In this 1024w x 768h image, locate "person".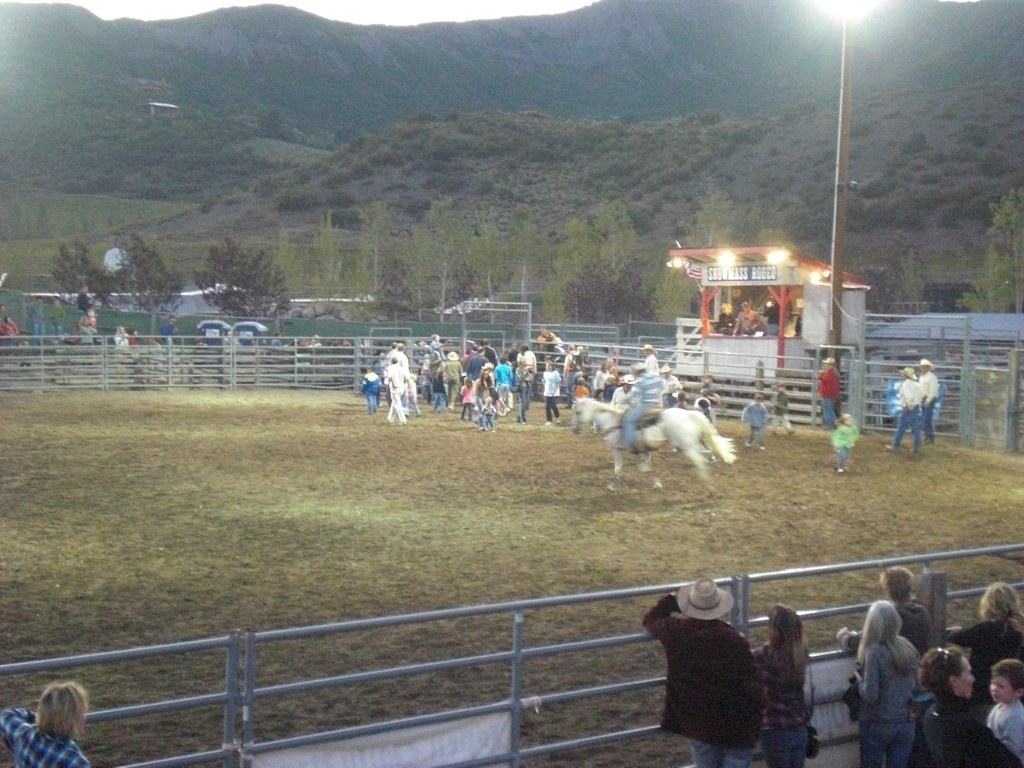
Bounding box: (383, 357, 408, 423).
